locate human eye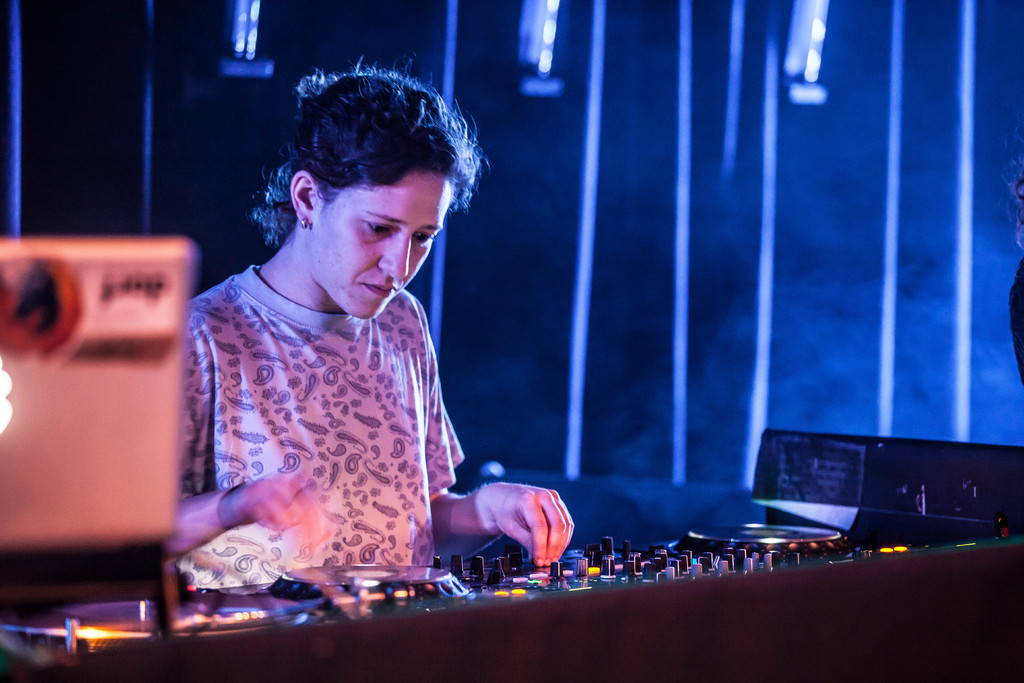
bbox=(362, 216, 396, 236)
